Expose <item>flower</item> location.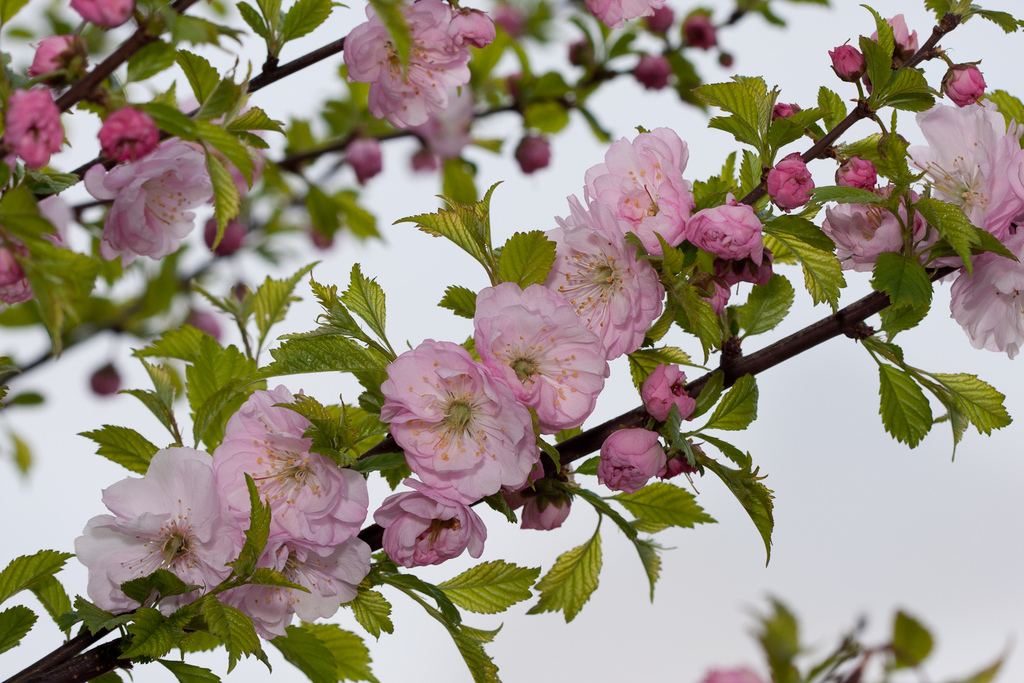
Exposed at Rect(824, 36, 866, 80).
